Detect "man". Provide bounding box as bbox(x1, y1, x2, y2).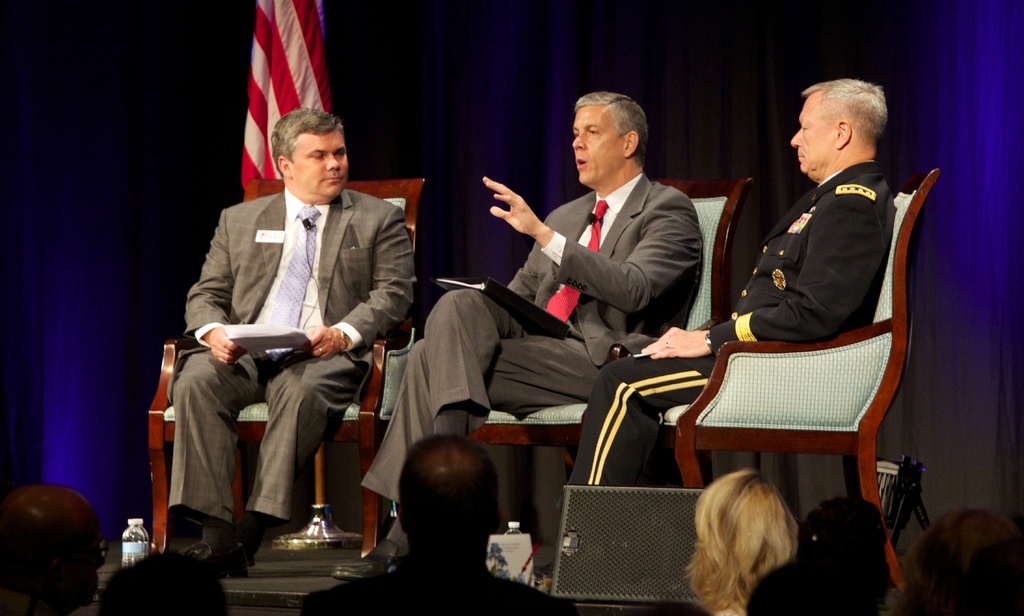
bbox(333, 92, 705, 580).
